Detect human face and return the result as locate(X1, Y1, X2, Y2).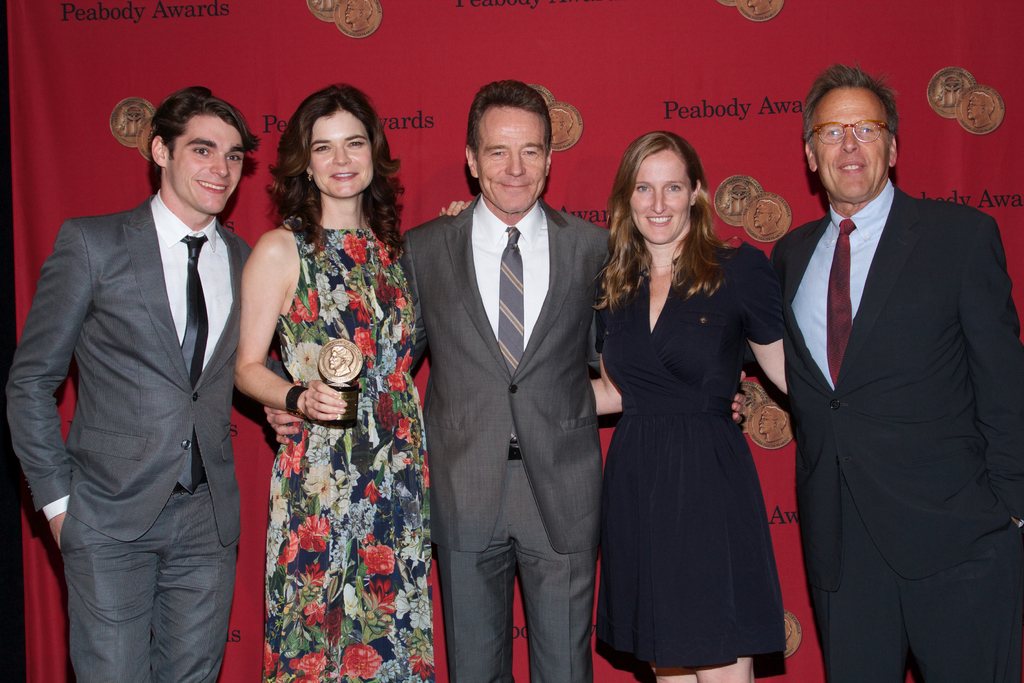
locate(477, 112, 548, 210).
